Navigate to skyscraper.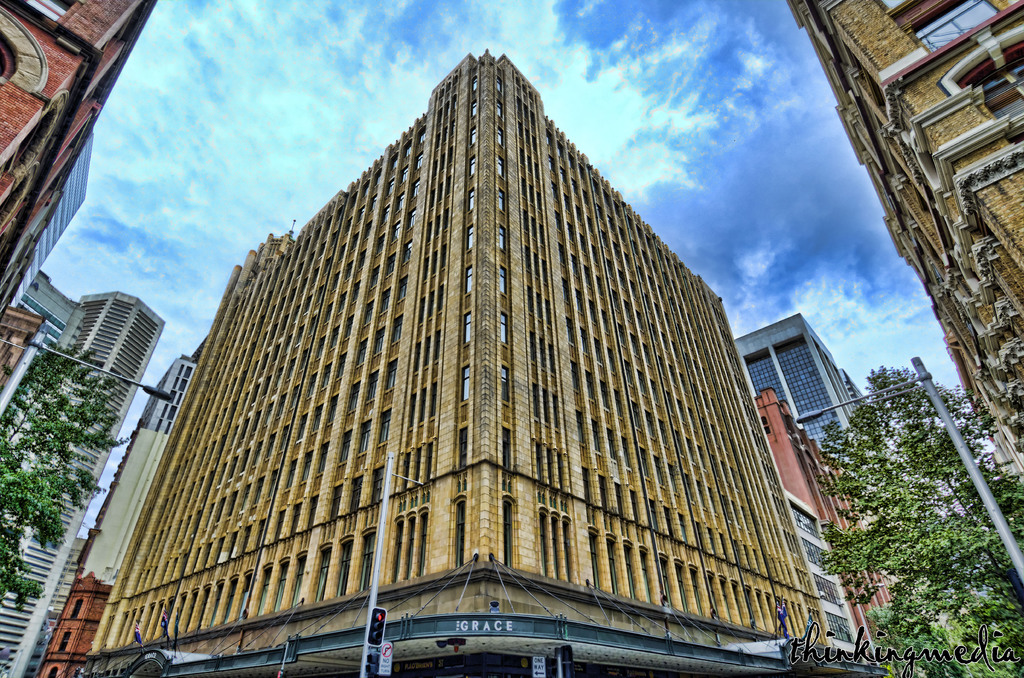
Navigation target: [x1=0, y1=291, x2=166, y2=677].
